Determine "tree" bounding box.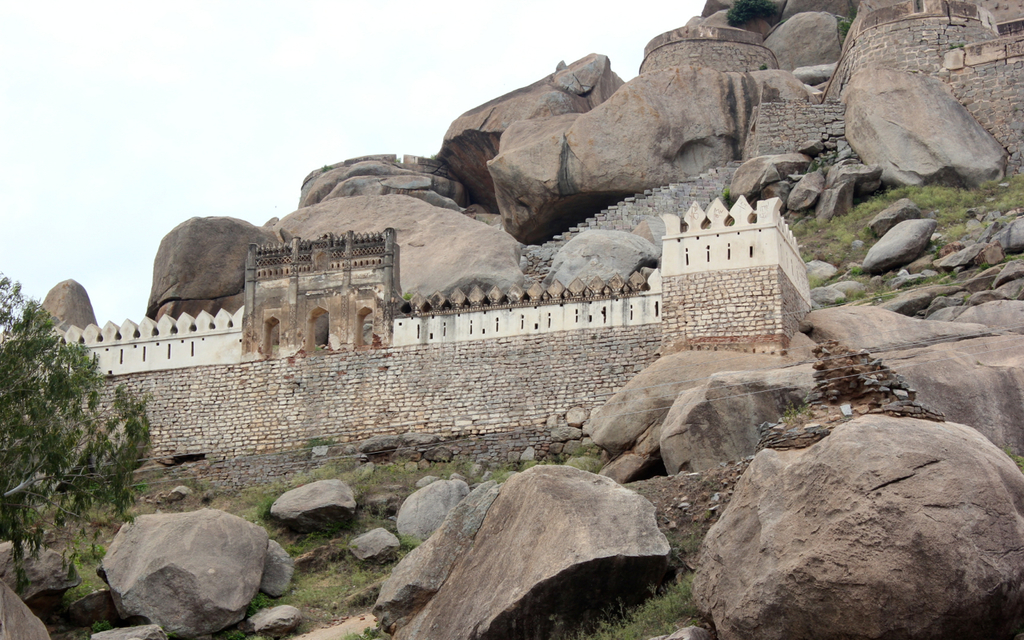
Determined: (left=14, top=302, right=131, bottom=531).
